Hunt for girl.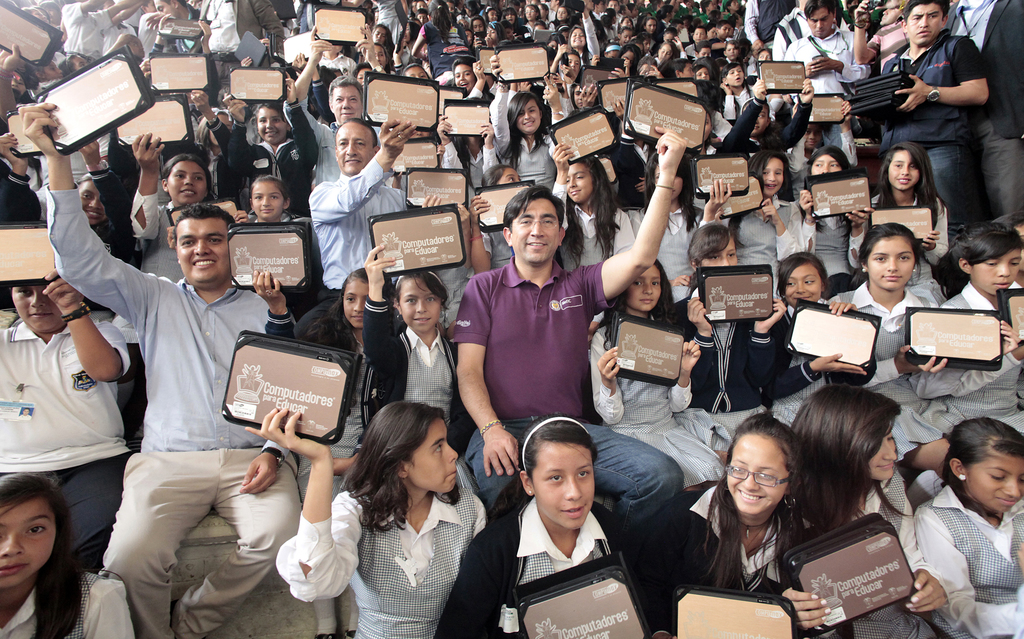
Hunted down at l=359, t=241, r=465, b=455.
